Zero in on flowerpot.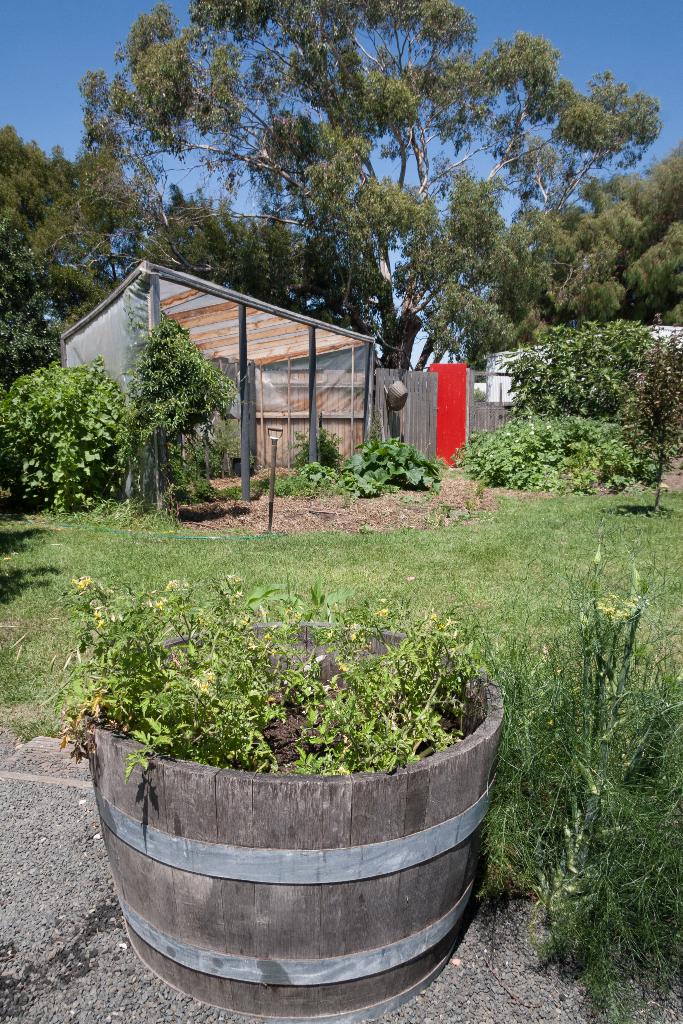
Zeroed in: 66,518,501,1010.
